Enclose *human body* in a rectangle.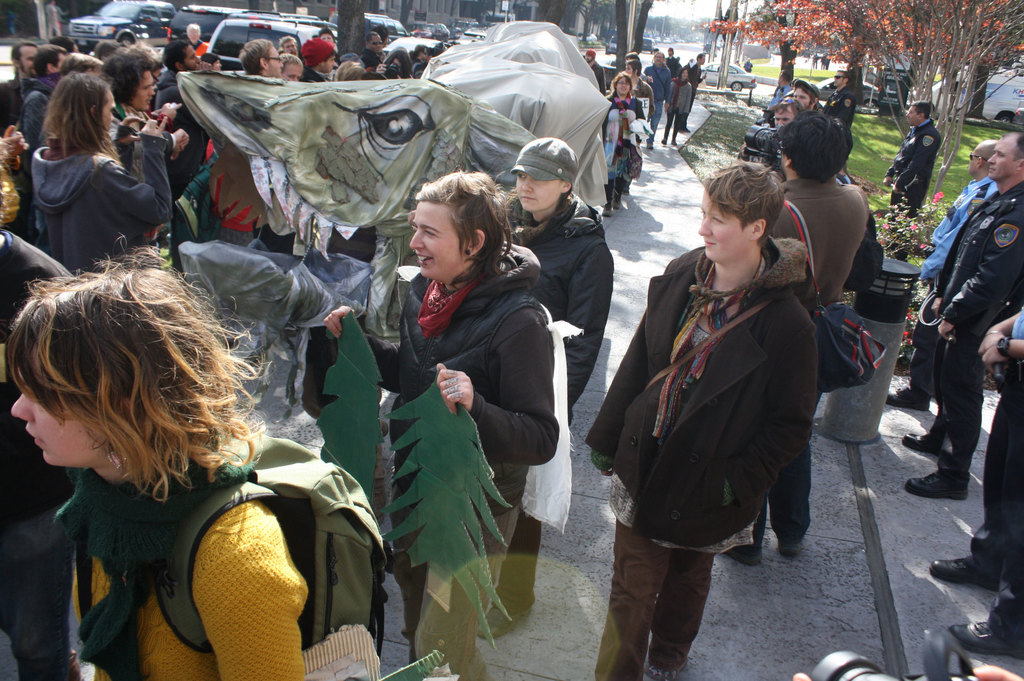
(left=907, top=132, right=1023, bottom=497).
